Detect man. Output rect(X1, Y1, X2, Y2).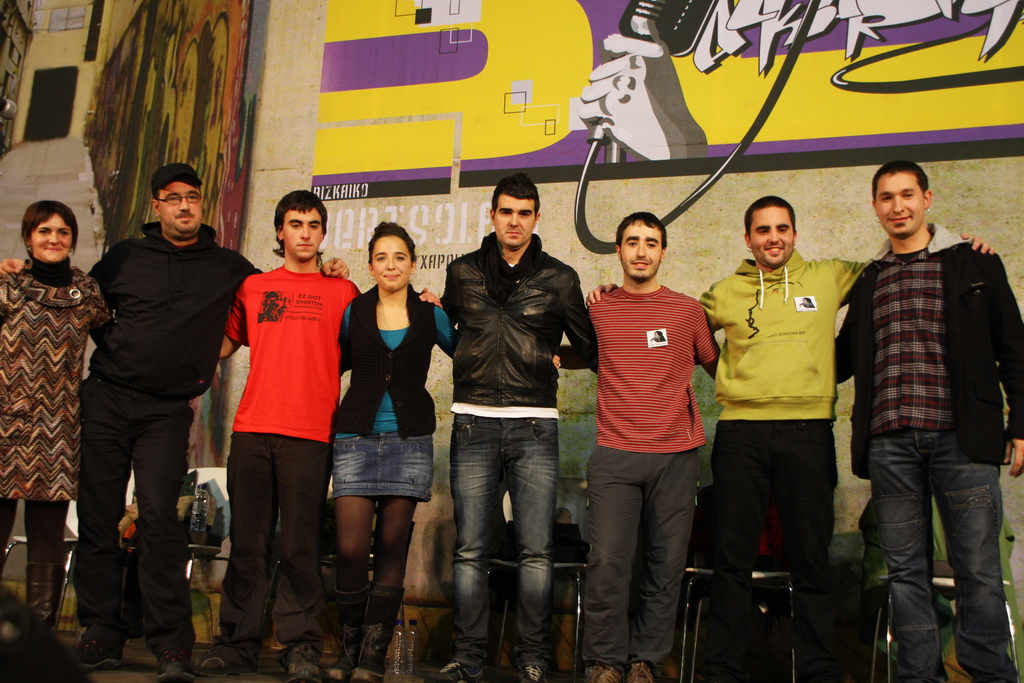
rect(561, 210, 721, 682).
